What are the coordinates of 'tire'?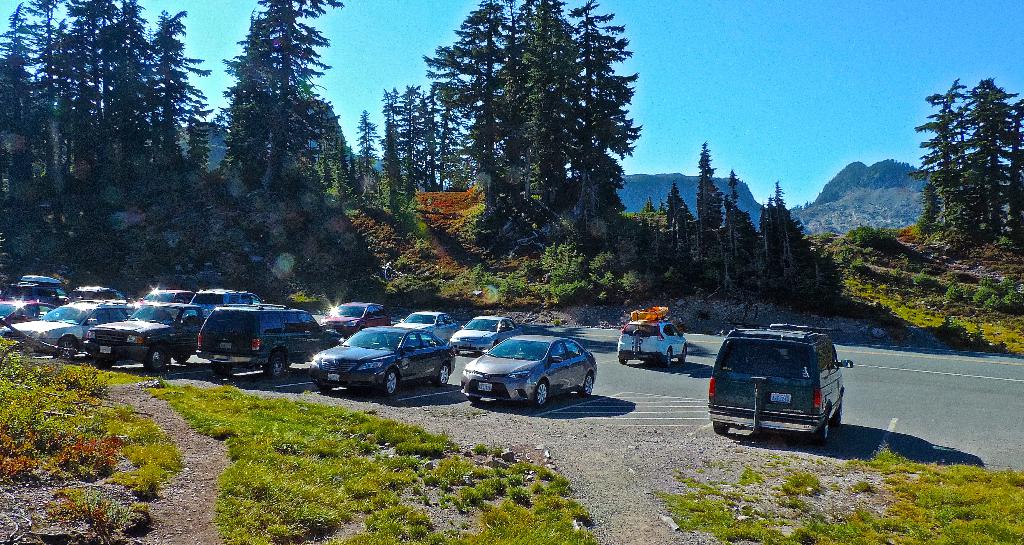
x1=383 y1=370 x2=401 y2=393.
